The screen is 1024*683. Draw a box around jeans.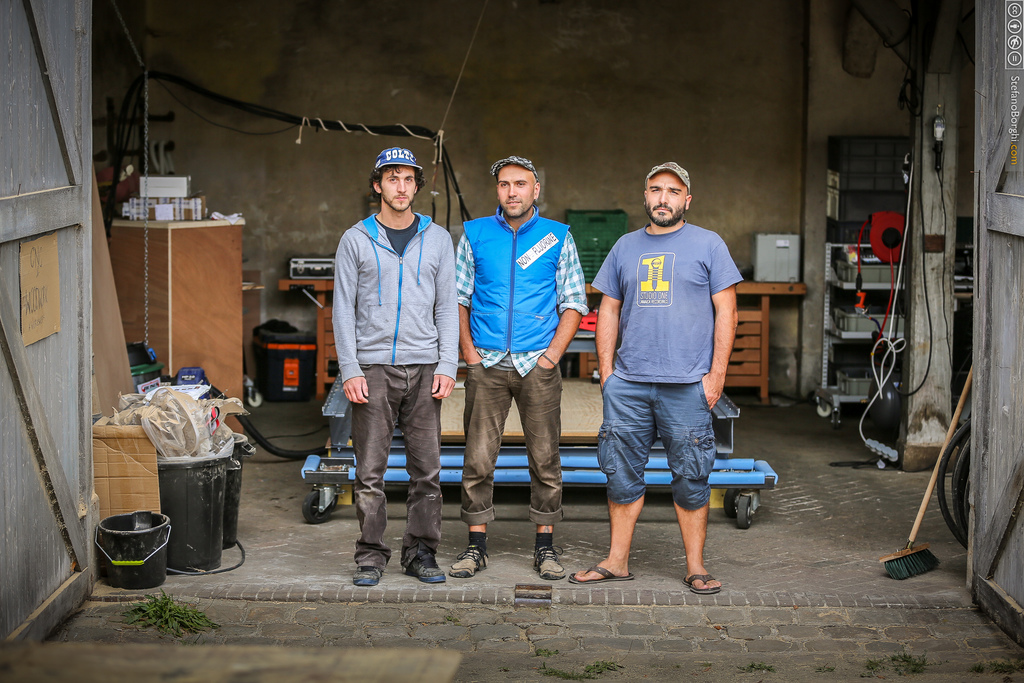
[x1=462, y1=352, x2=578, y2=520].
